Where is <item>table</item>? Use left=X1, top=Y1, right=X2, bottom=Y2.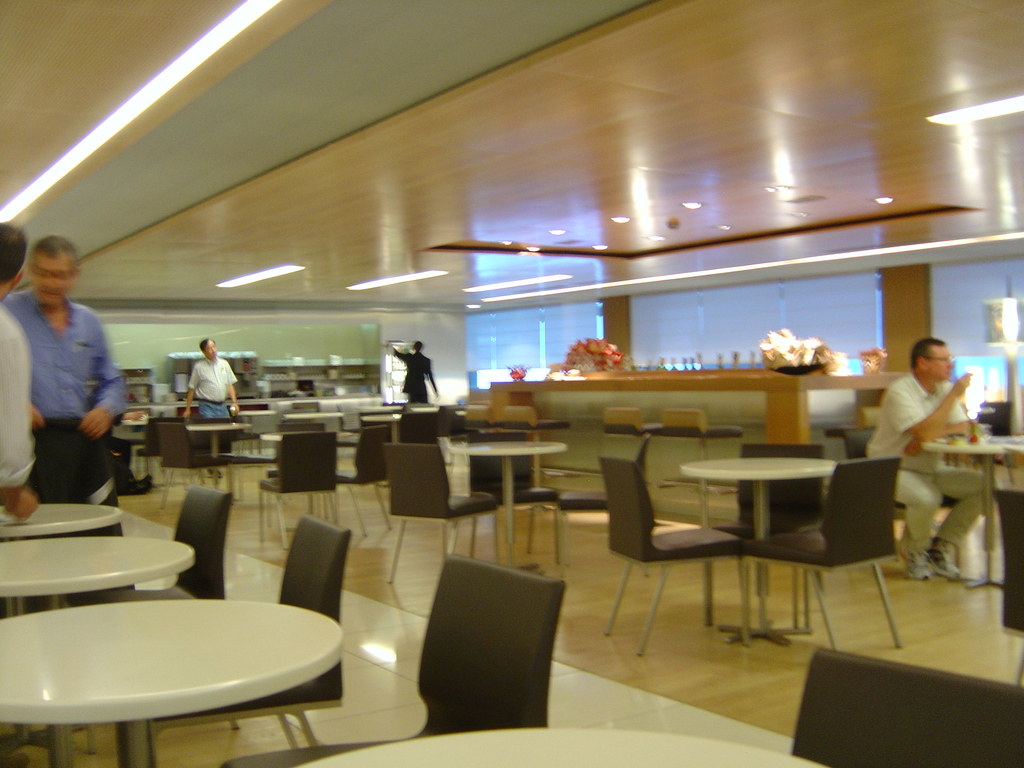
left=0, top=595, right=346, bottom=765.
